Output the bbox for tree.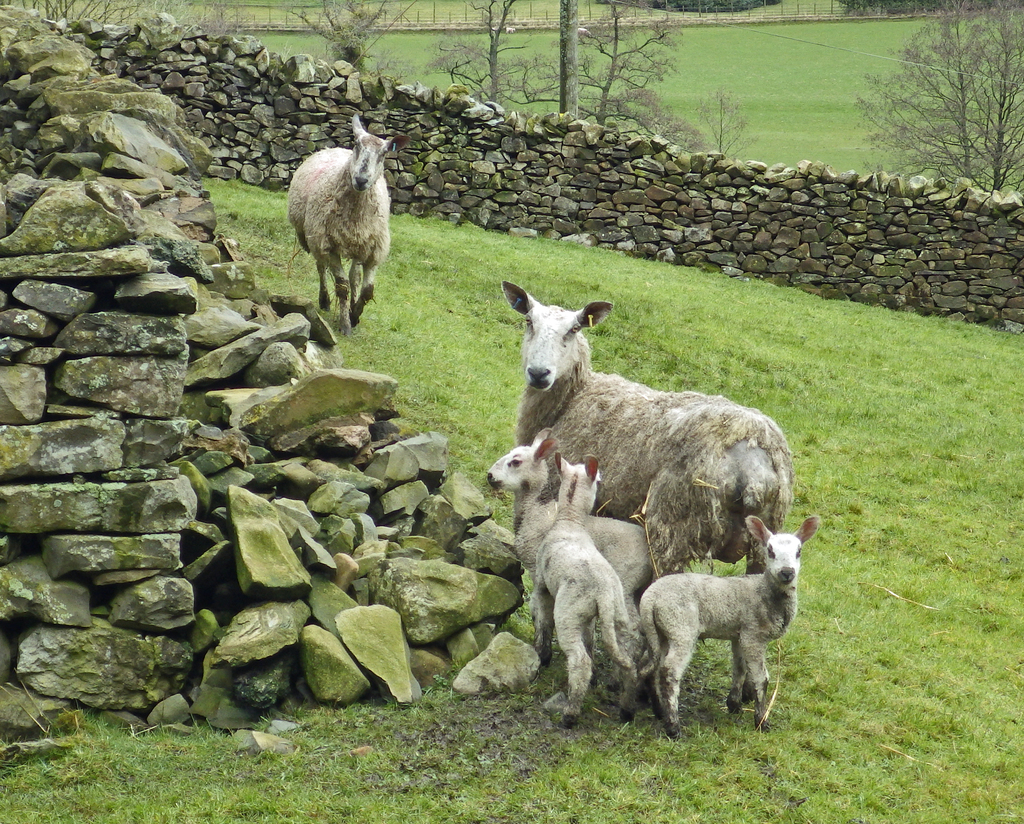
detection(868, 0, 1023, 207).
